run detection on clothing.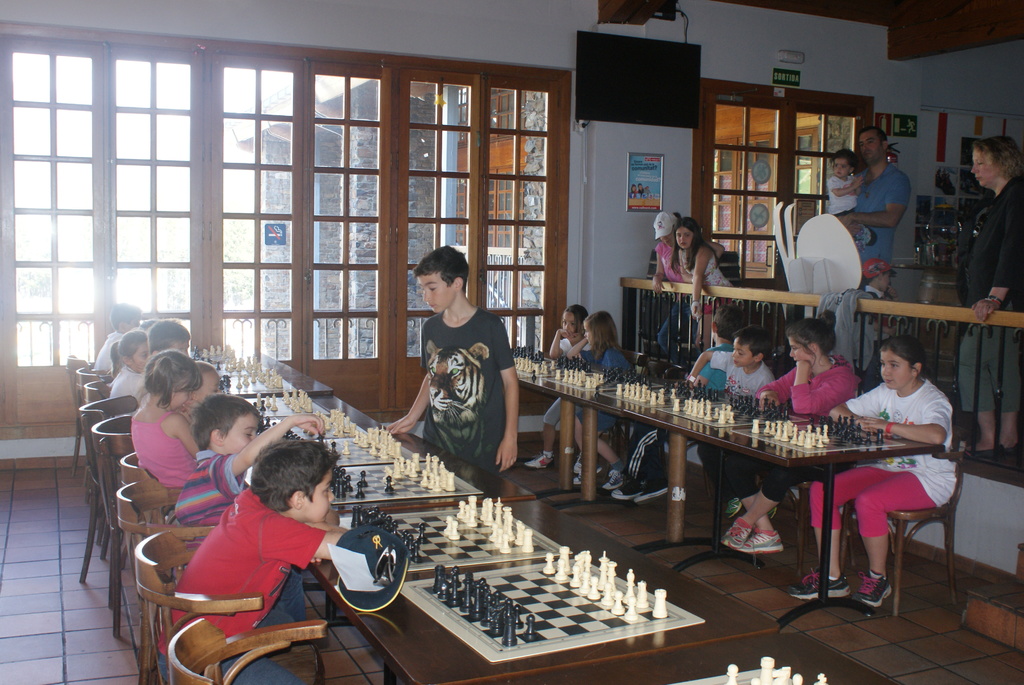
Result: 701, 352, 774, 482.
